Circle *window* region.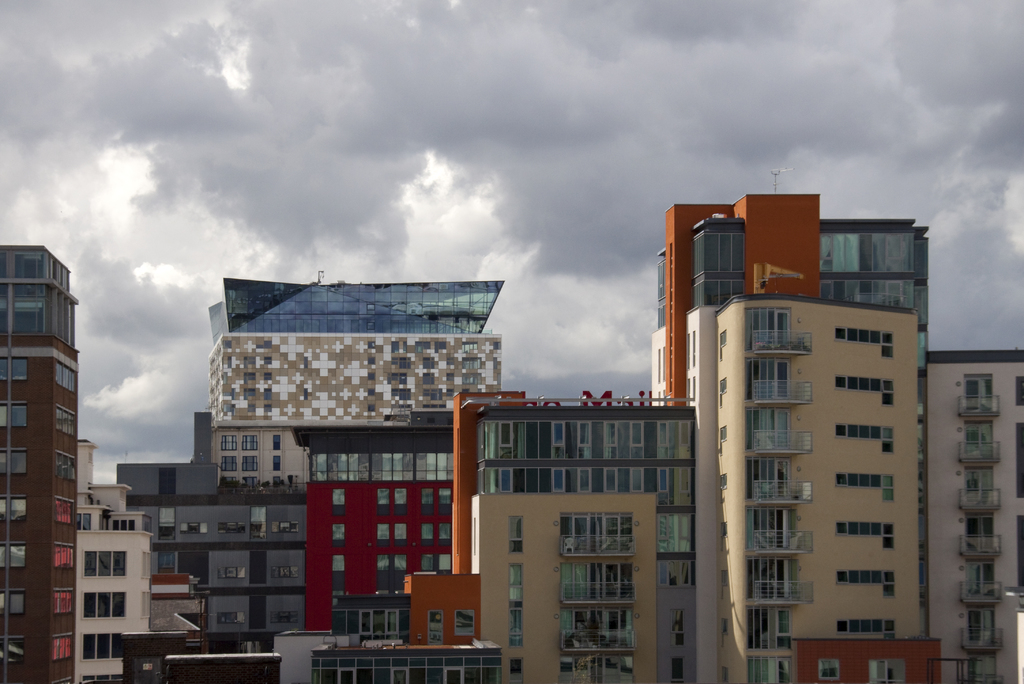
Region: 966 373 993 412.
